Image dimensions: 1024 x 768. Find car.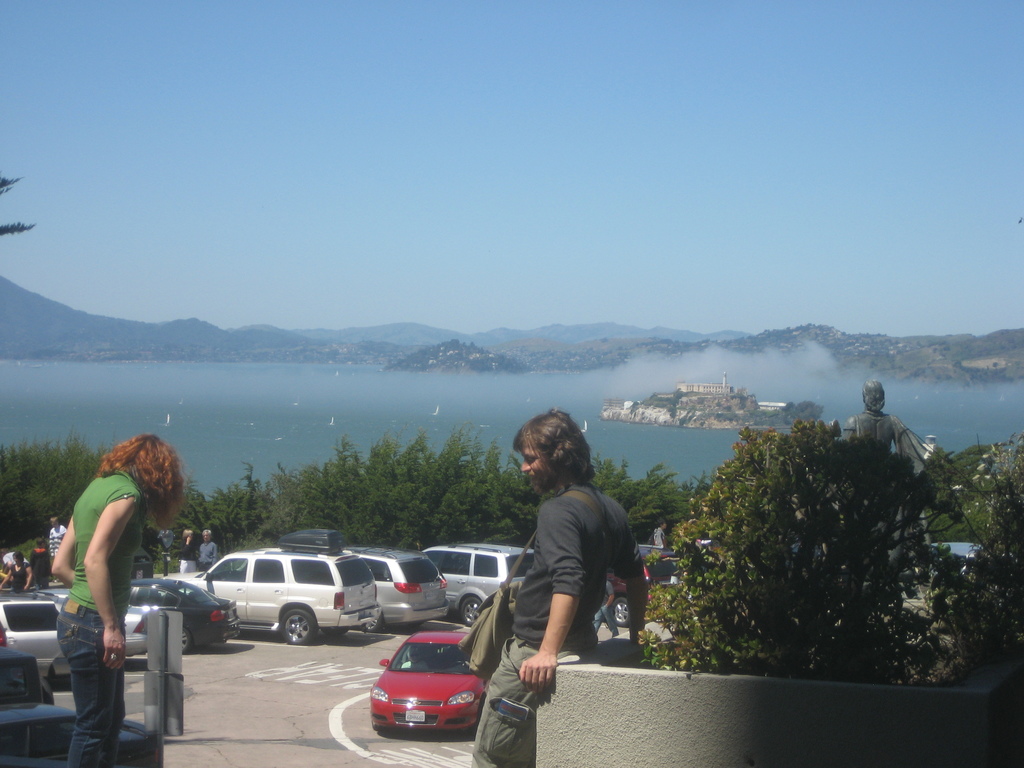
<bbox>365, 630, 487, 739</bbox>.
